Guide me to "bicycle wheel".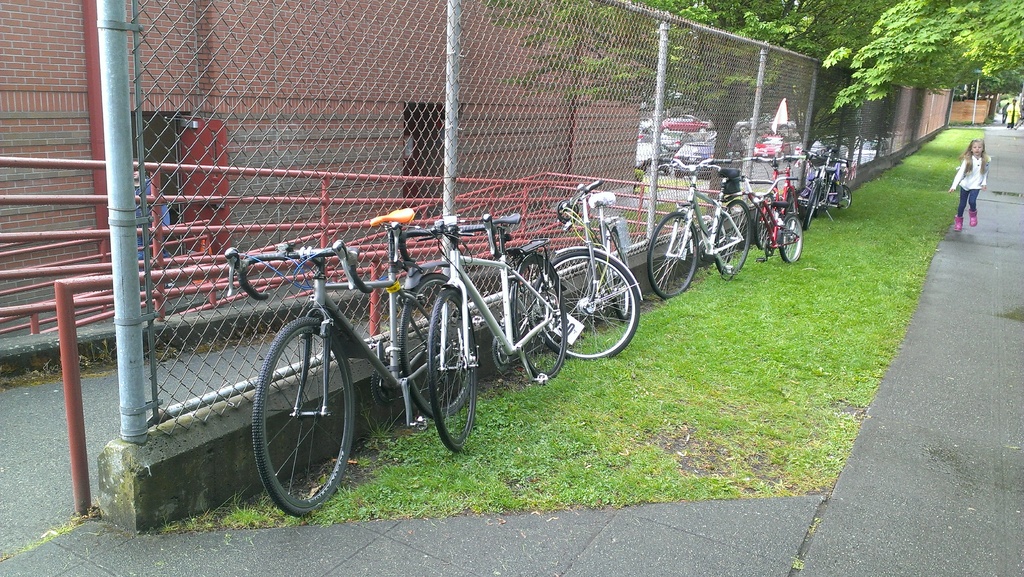
Guidance: <box>649,208,701,295</box>.
